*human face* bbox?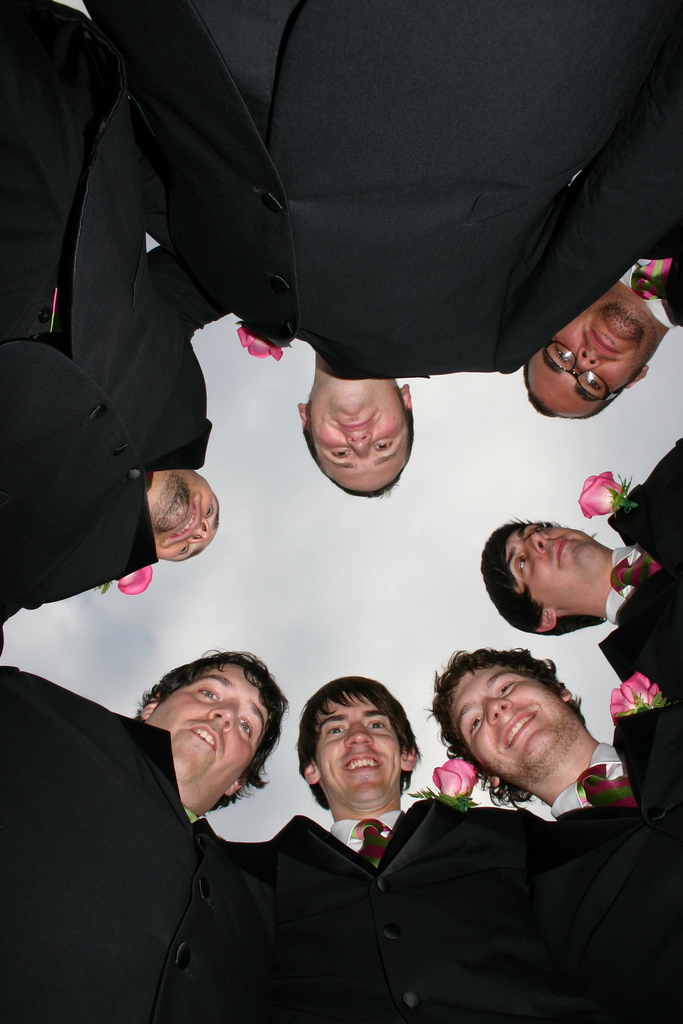
BBox(502, 523, 603, 596)
